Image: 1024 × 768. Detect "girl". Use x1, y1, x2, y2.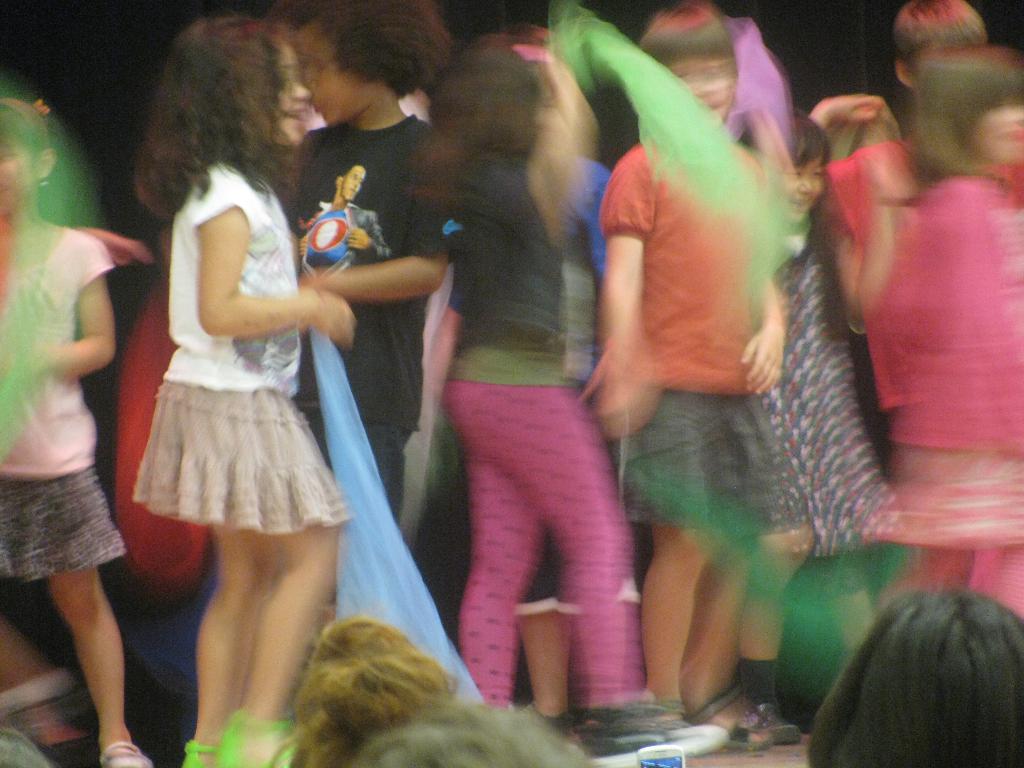
740, 107, 898, 743.
